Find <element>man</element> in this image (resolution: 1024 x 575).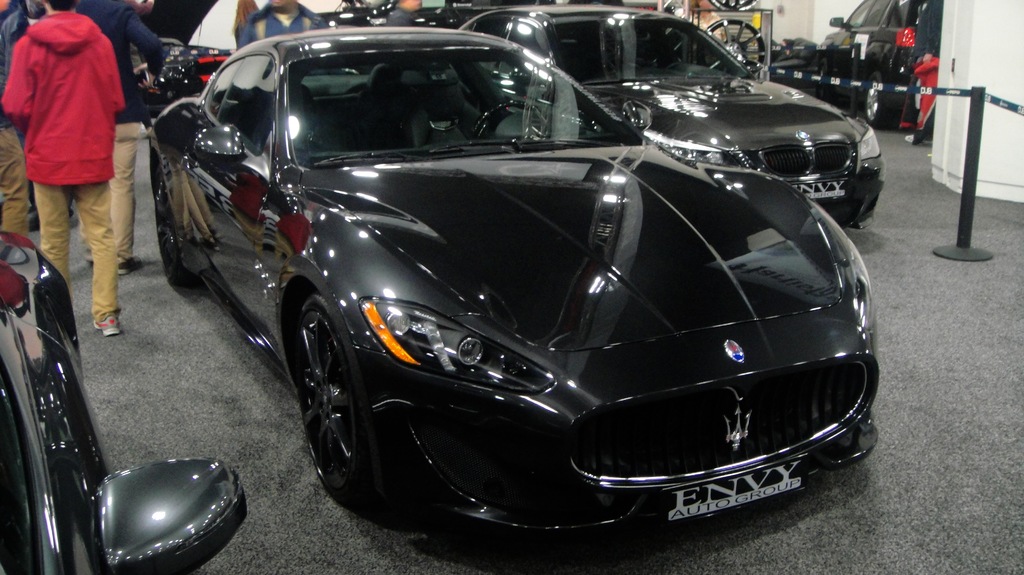
locate(72, 0, 168, 276).
